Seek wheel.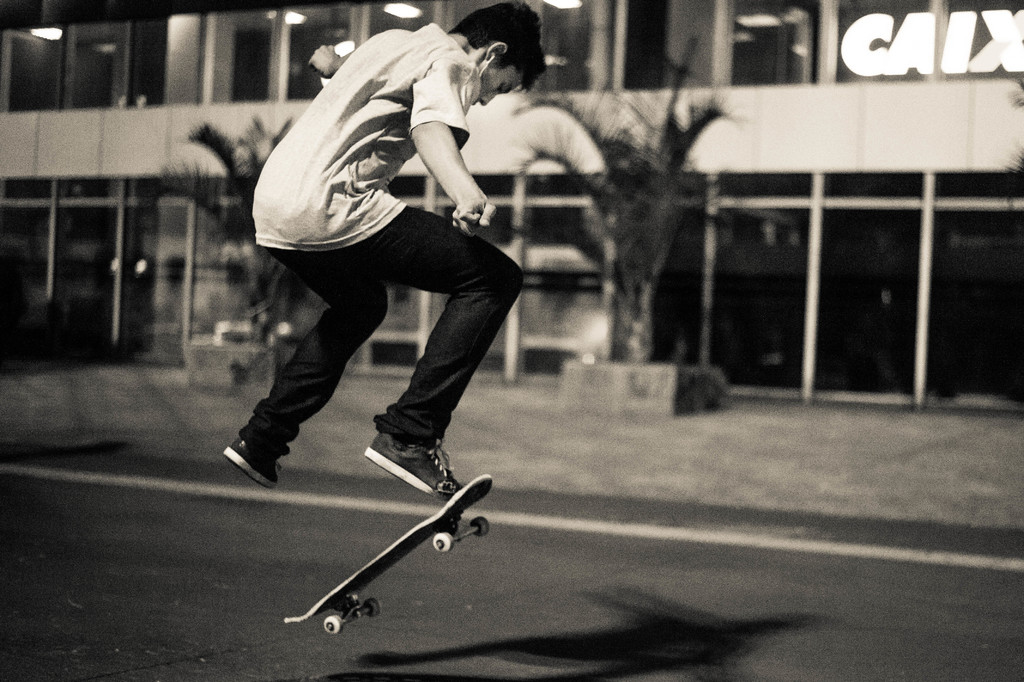
bbox=(433, 533, 455, 552).
